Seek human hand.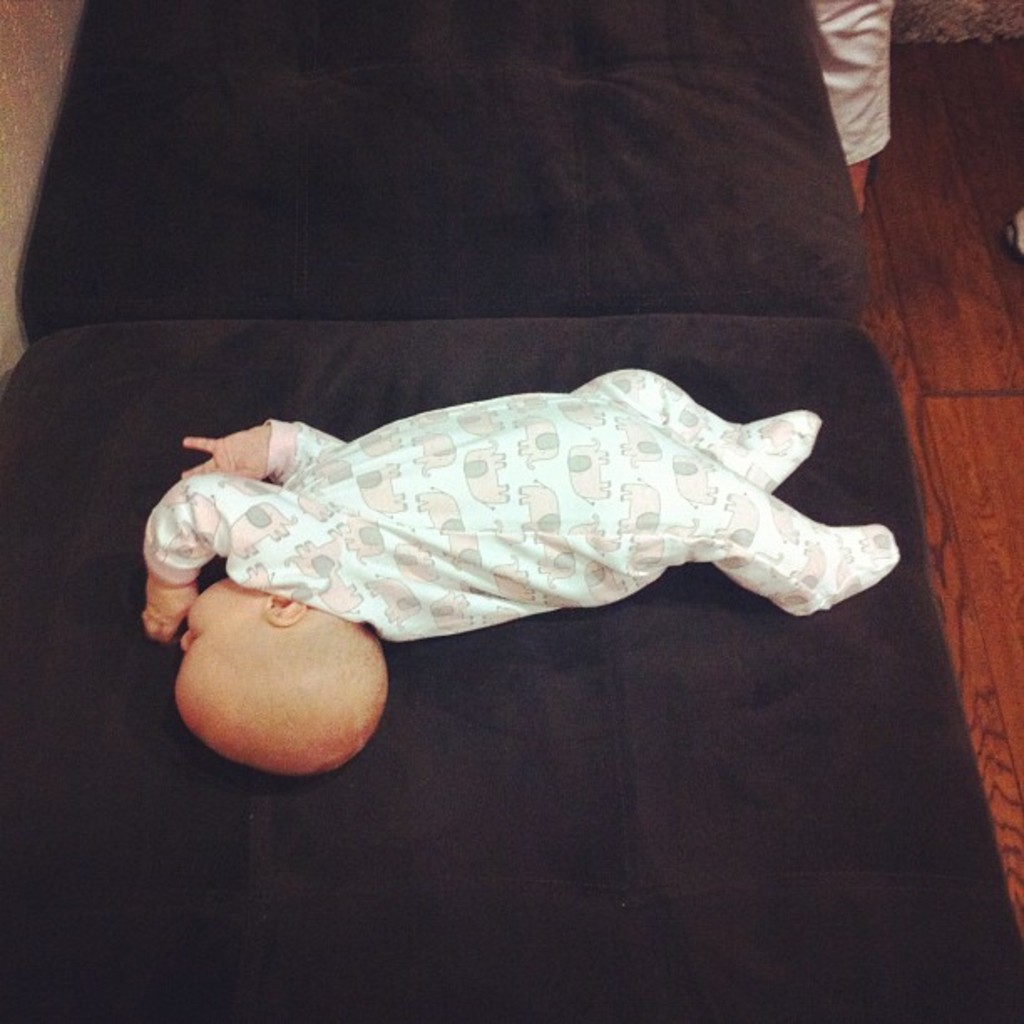
182/433/263/480.
